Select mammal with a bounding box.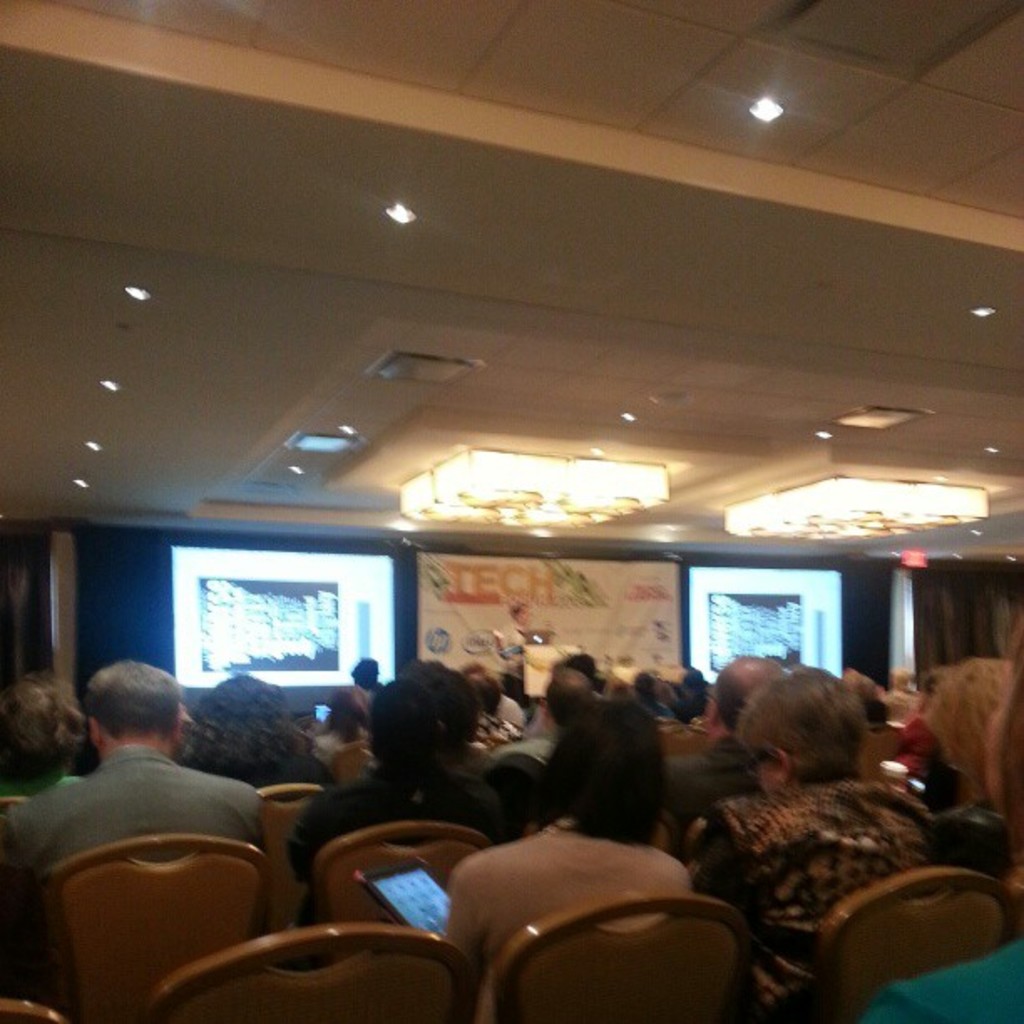
[x1=0, y1=661, x2=95, y2=798].
